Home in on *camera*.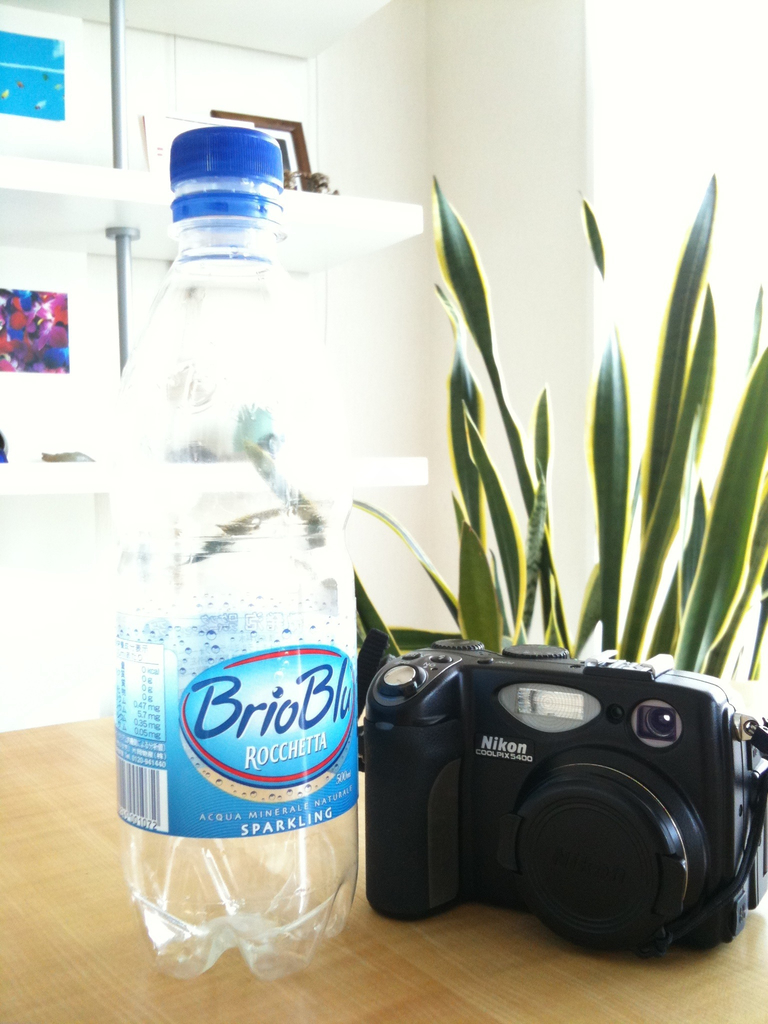
Homed in at x1=367, y1=627, x2=767, y2=946.
